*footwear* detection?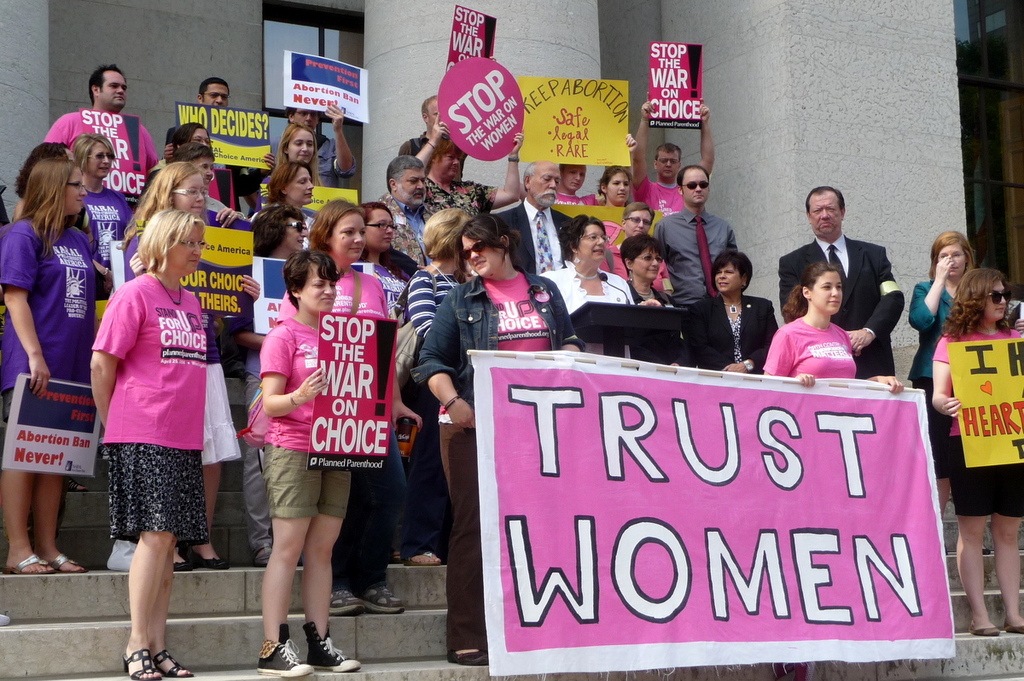
{"left": 362, "top": 584, "right": 406, "bottom": 610}
